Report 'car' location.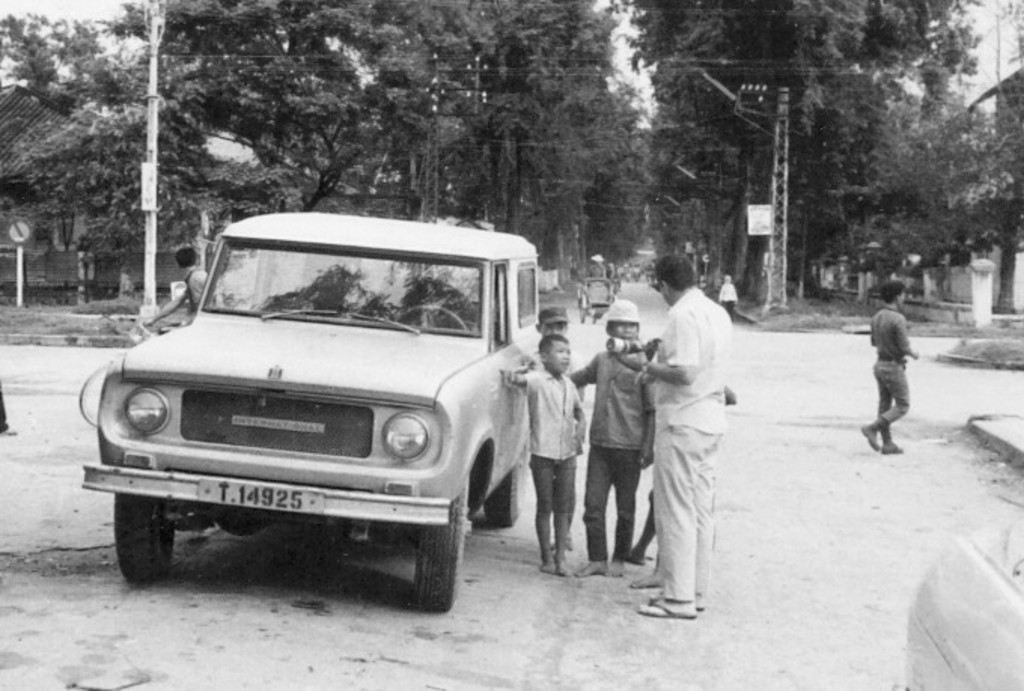
Report: [left=75, top=199, right=554, bottom=605].
